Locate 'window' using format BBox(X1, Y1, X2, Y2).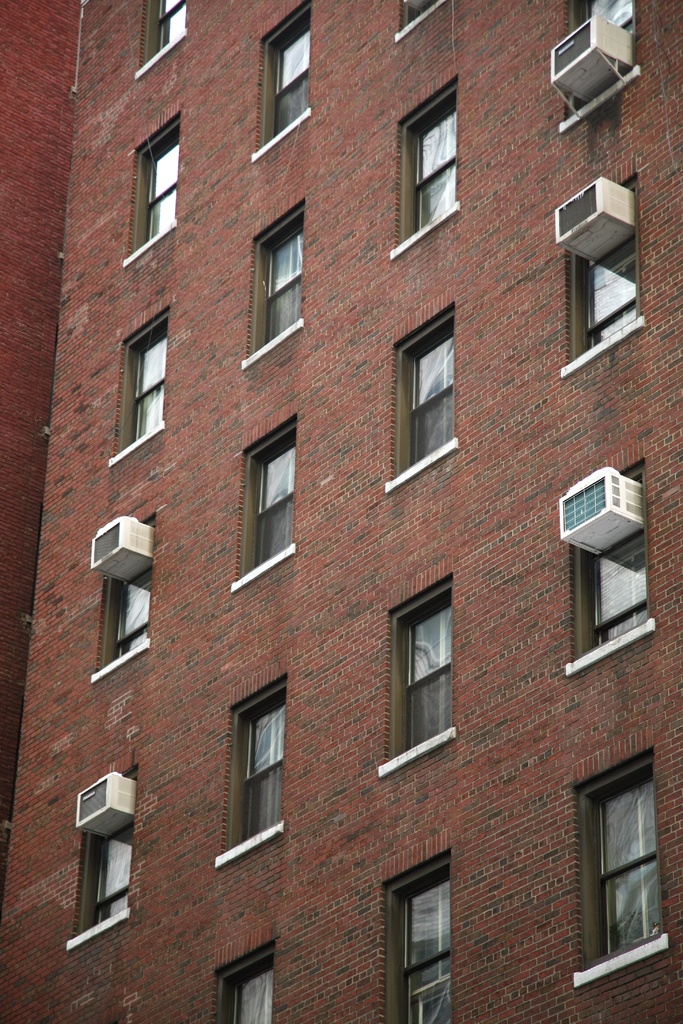
BBox(134, 0, 190, 77).
